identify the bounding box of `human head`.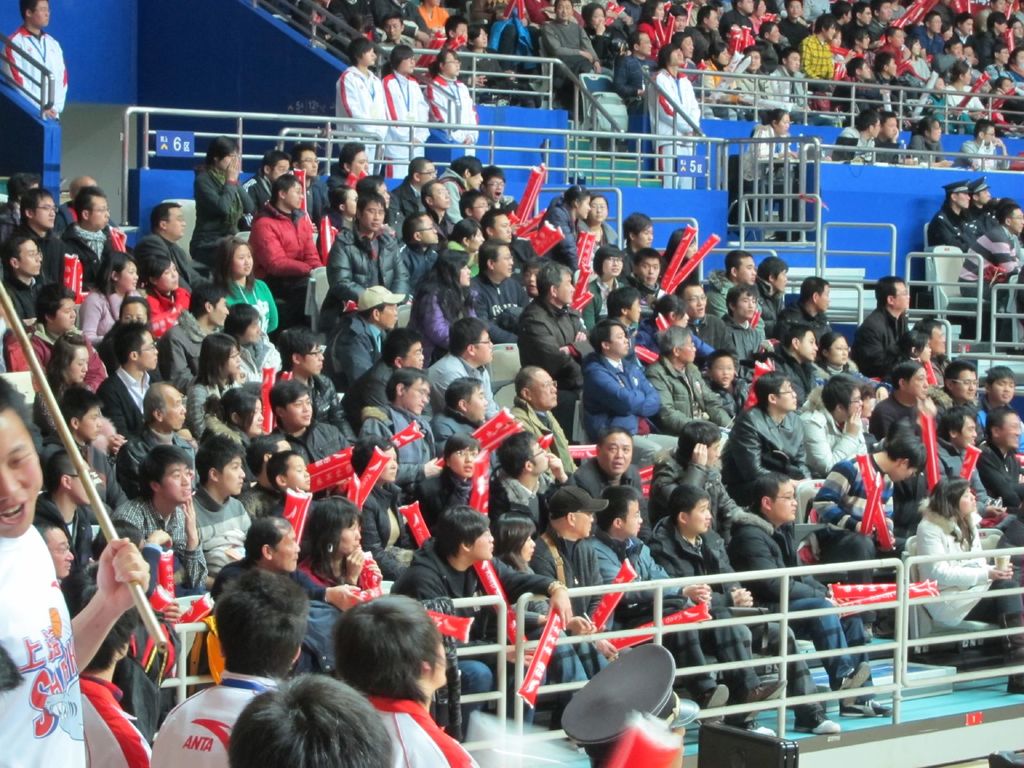
116,323,163,373.
